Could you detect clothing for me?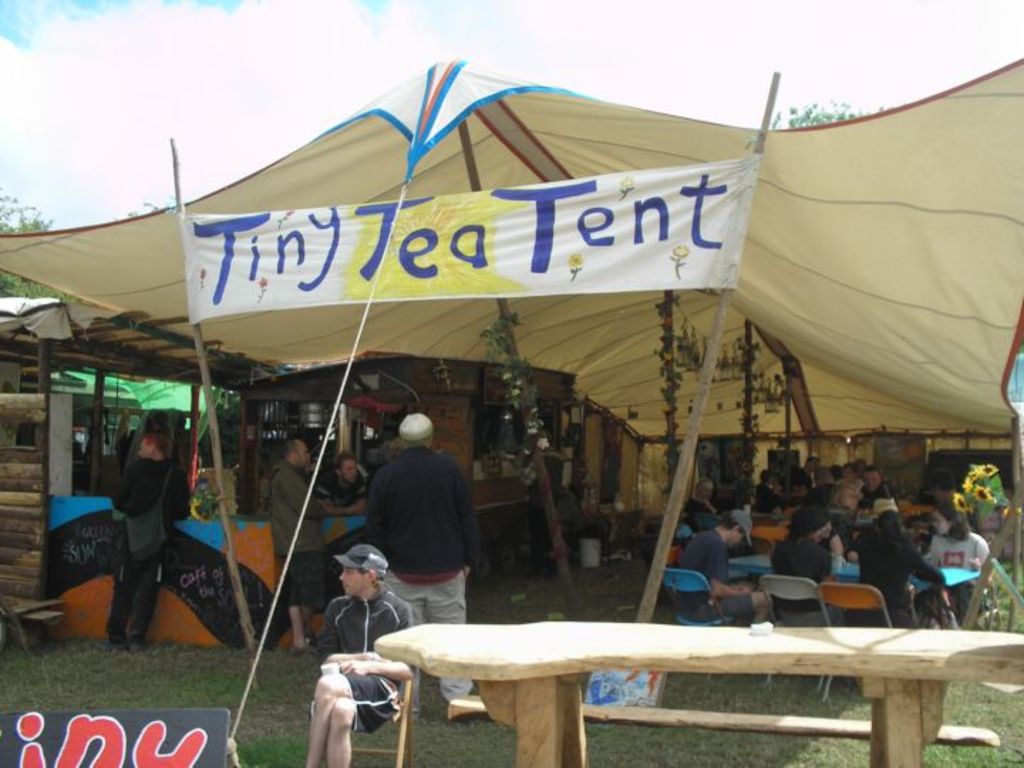
Detection result: BBox(767, 539, 848, 629).
